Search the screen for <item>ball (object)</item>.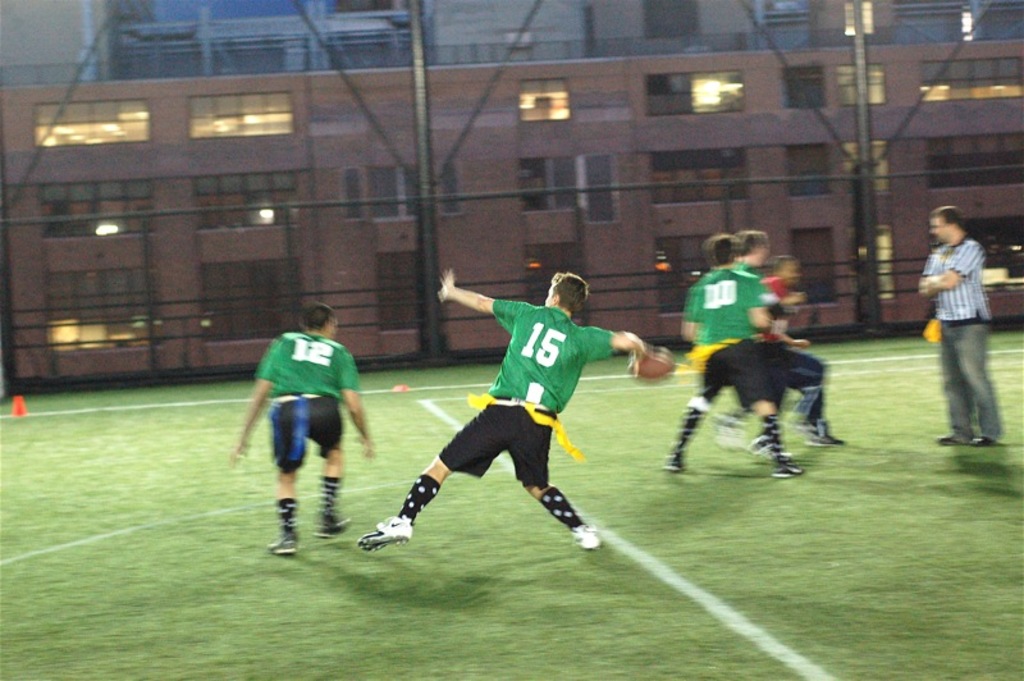
Found at {"left": 628, "top": 349, "right": 677, "bottom": 376}.
